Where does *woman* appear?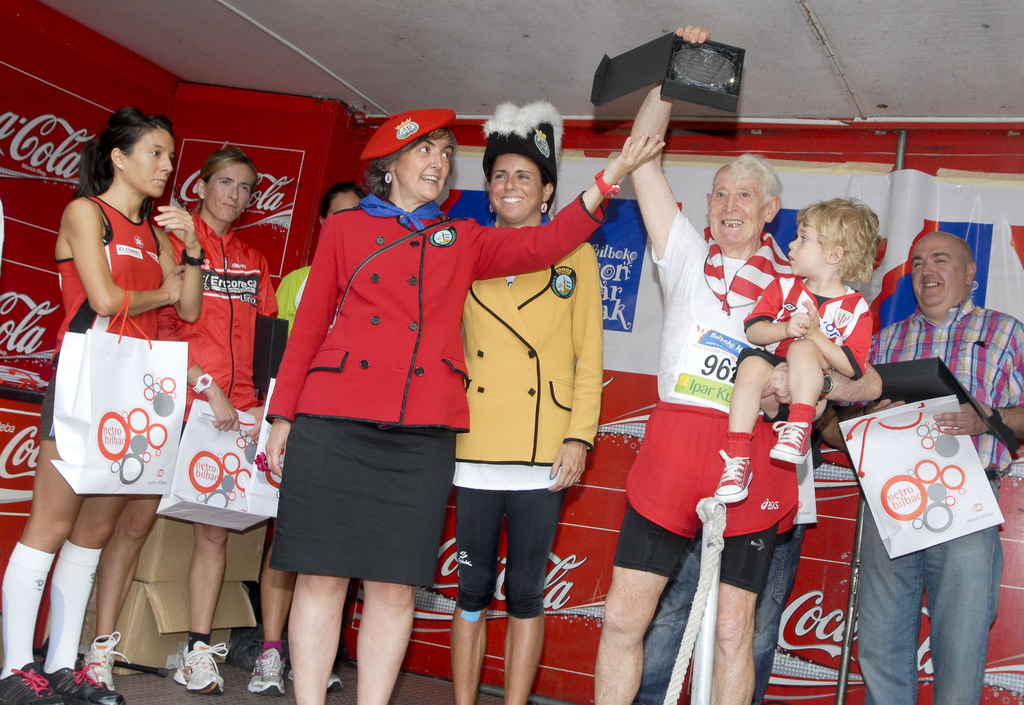
Appears at {"x1": 77, "y1": 147, "x2": 284, "y2": 690}.
